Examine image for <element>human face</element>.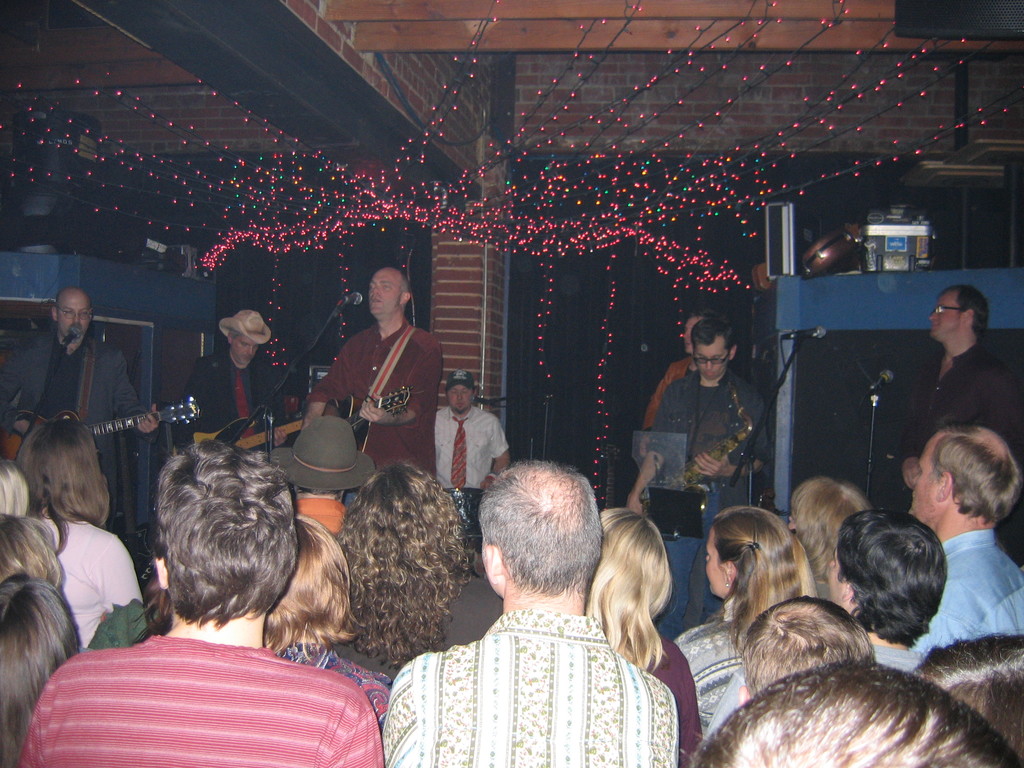
Examination result: crop(371, 267, 399, 314).
